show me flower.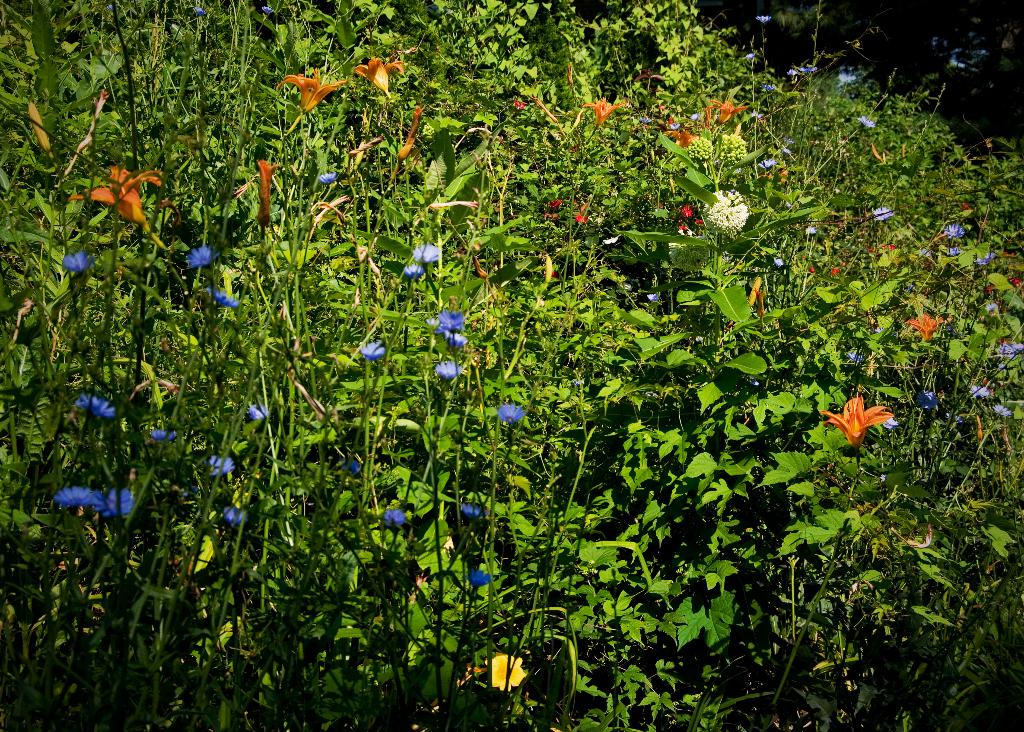
flower is here: x1=438 y1=301 x2=465 y2=333.
